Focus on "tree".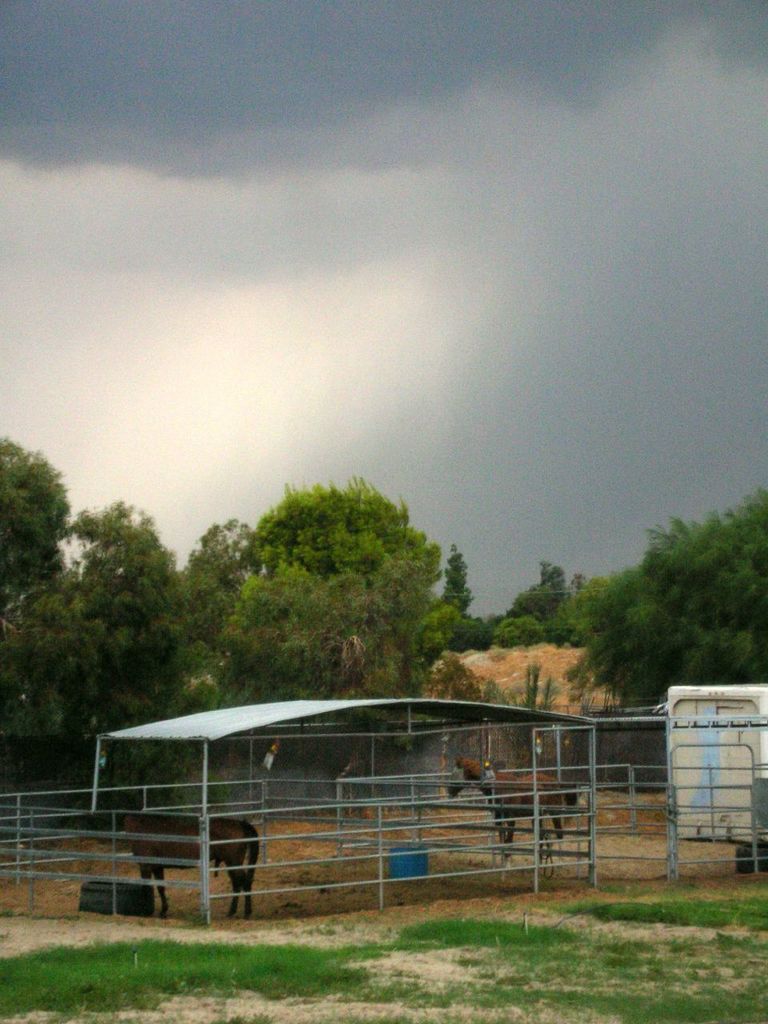
Focused at rect(578, 492, 761, 694).
